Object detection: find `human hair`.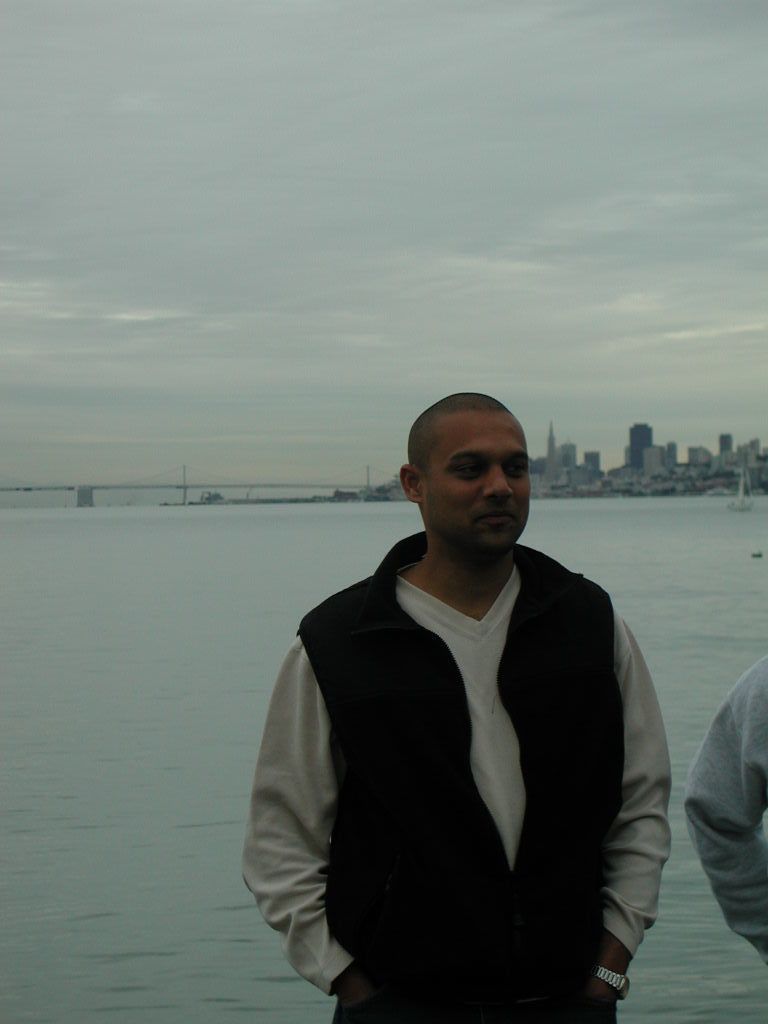
pyautogui.locateOnScreen(408, 389, 522, 489).
